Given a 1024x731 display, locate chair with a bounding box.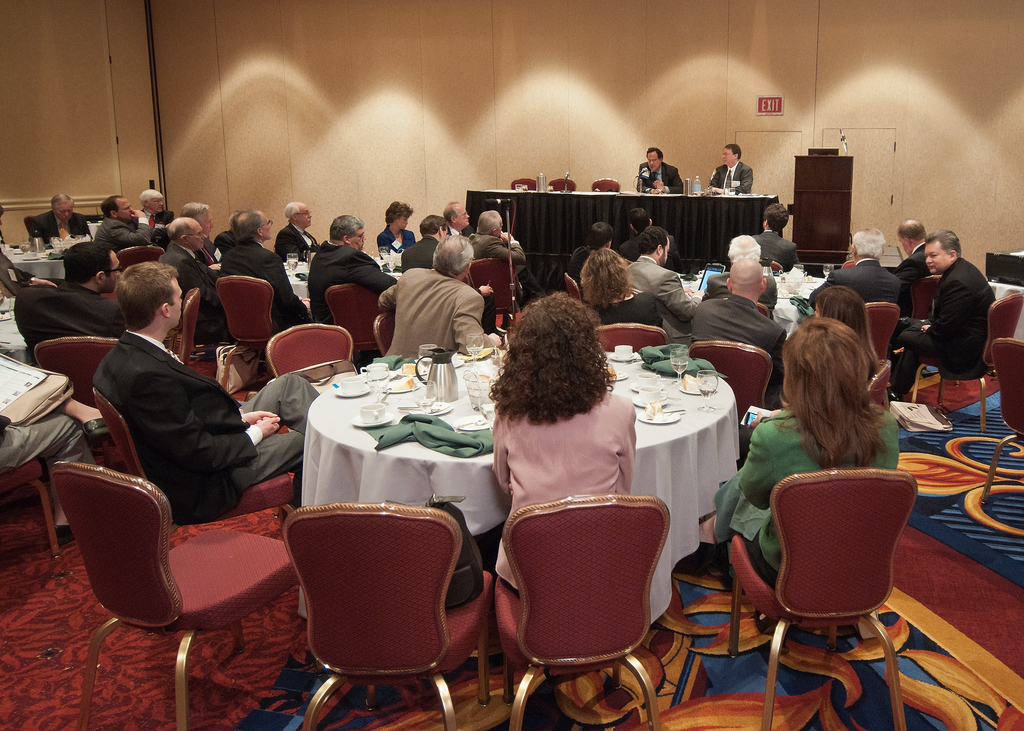
Located: (861,294,899,366).
